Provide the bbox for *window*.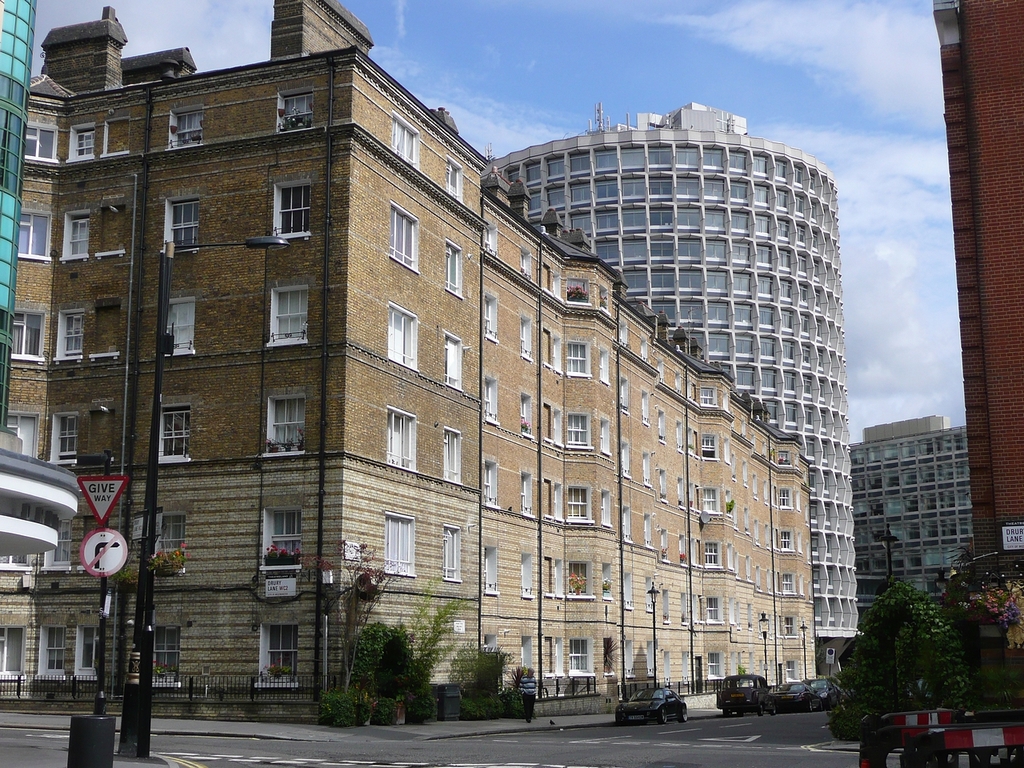
[x1=149, y1=514, x2=185, y2=564].
